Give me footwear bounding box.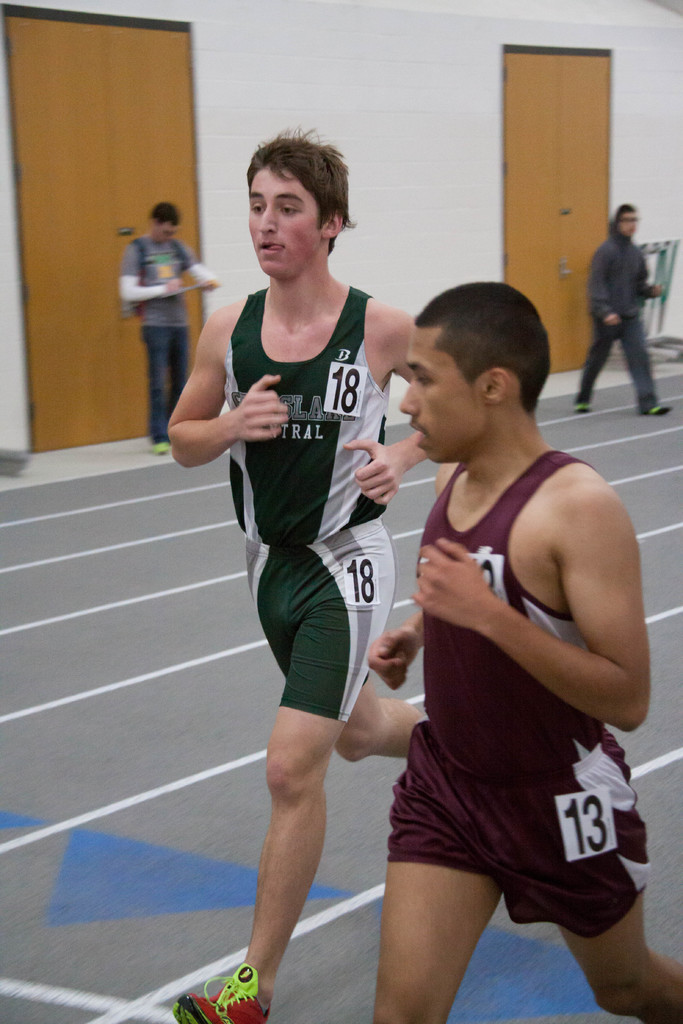
576, 400, 593, 410.
